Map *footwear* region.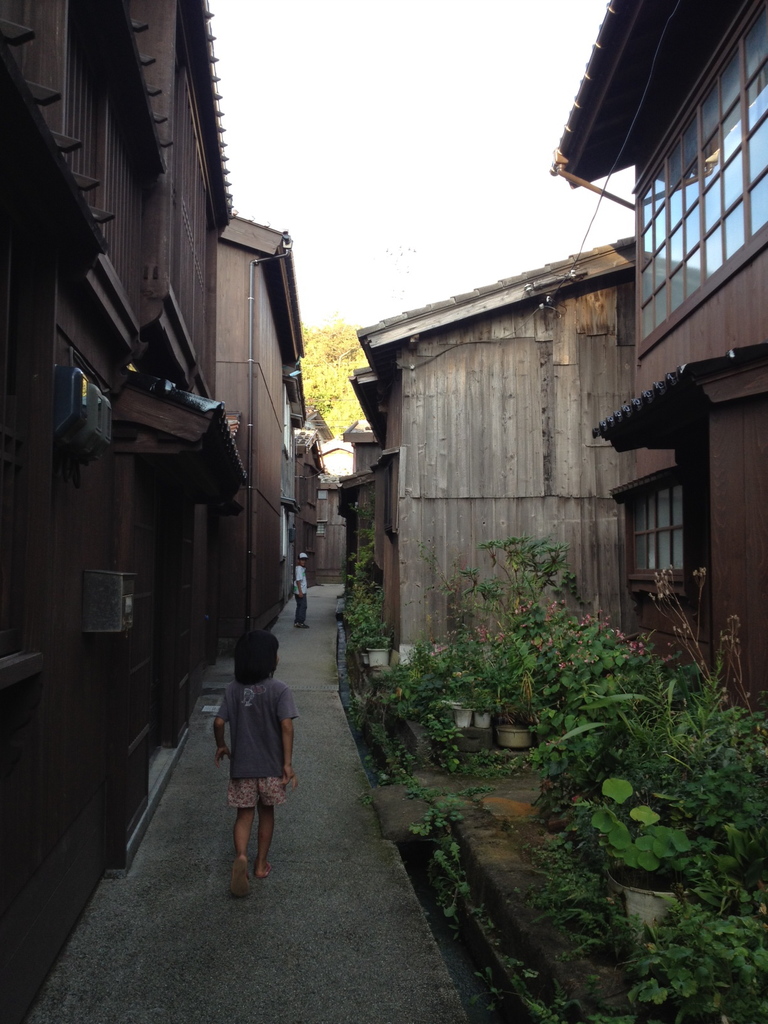
Mapped to locate(227, 855, 253, 908).
